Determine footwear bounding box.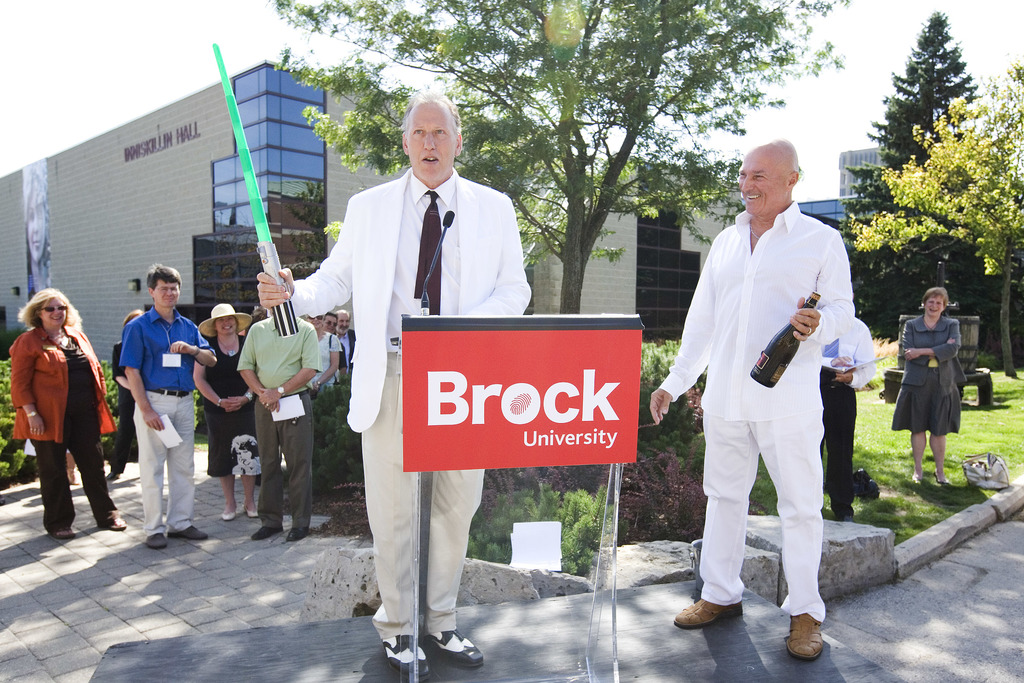
Determined: locate(104, 513, 125, 532).
